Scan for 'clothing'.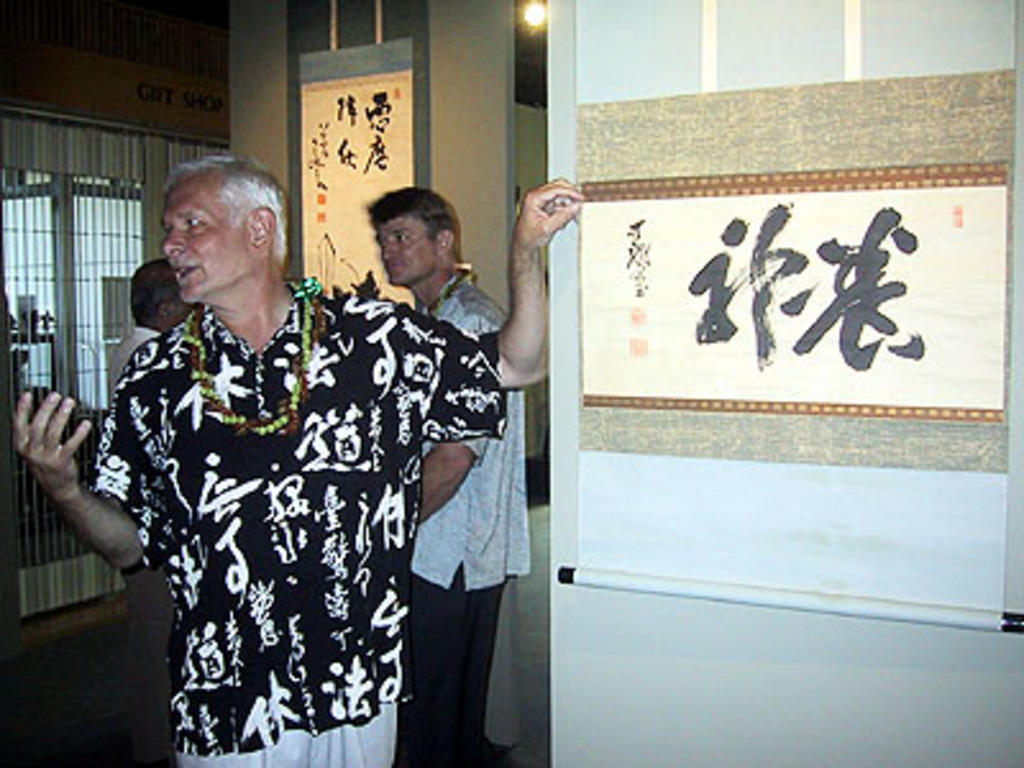
Scan result: select_region(108, 323, 177, 740).
